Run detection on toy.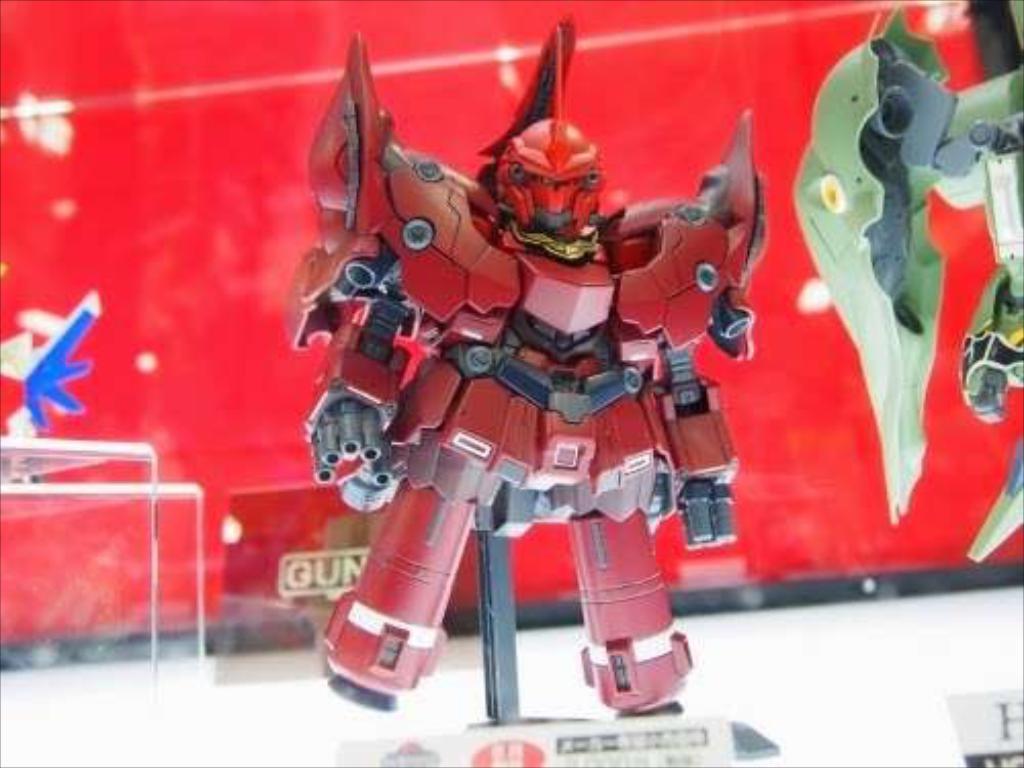
Result: (left=799, top=0, right=1022, bottom=559).
